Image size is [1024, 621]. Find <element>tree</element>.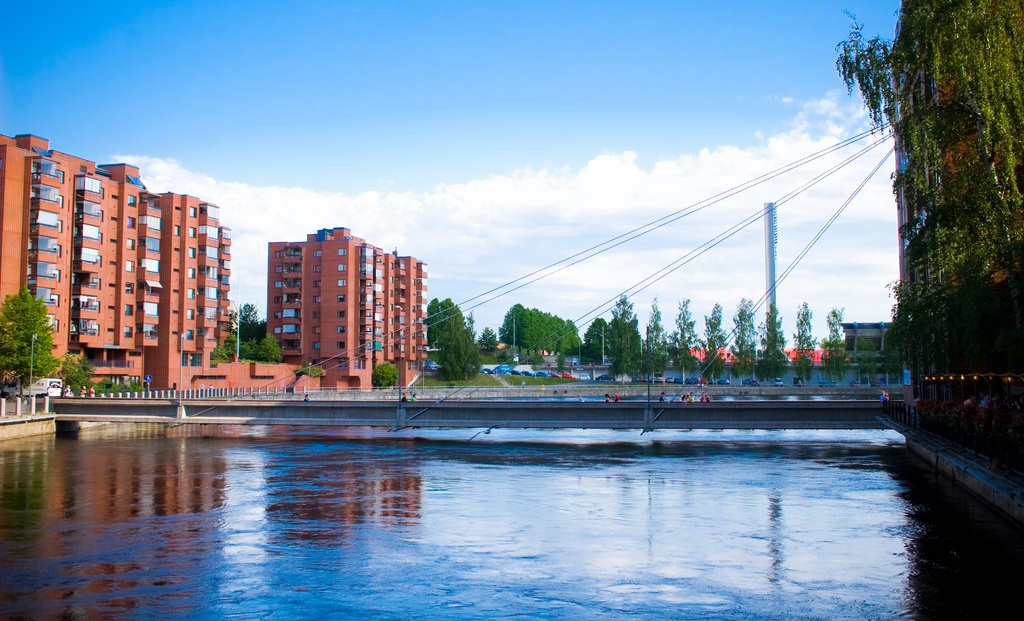
rect(817, 307, 849, 392).
